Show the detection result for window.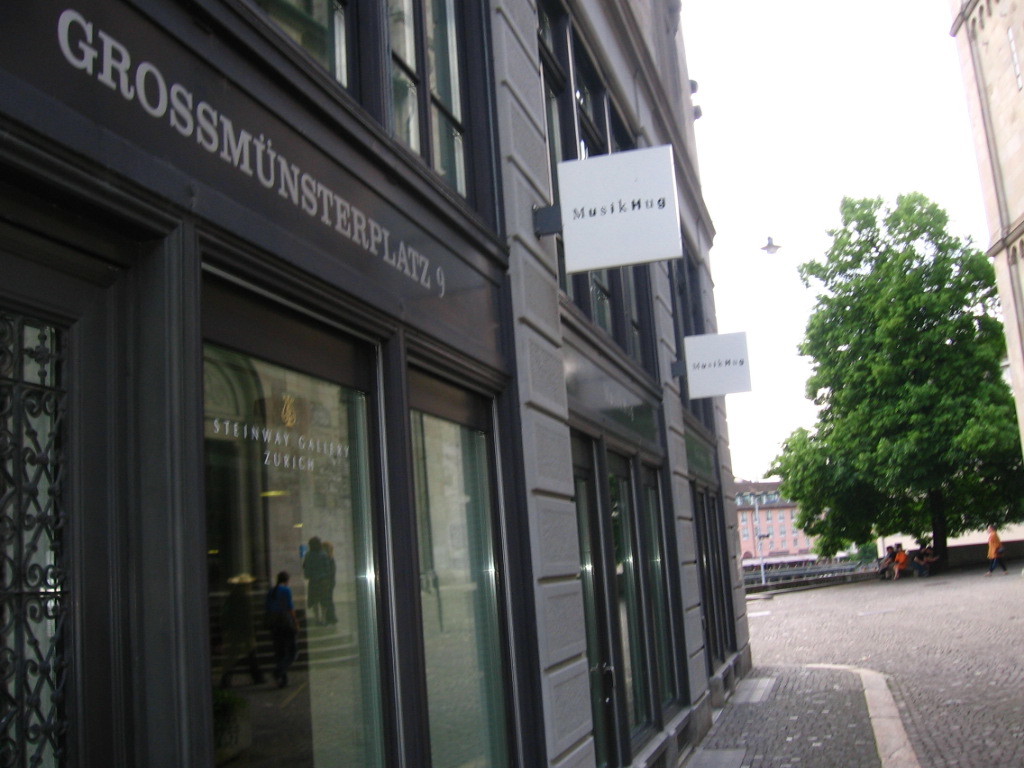
{"x1": 202, "y1": 261, "x2": 528, "y2": 767}.
